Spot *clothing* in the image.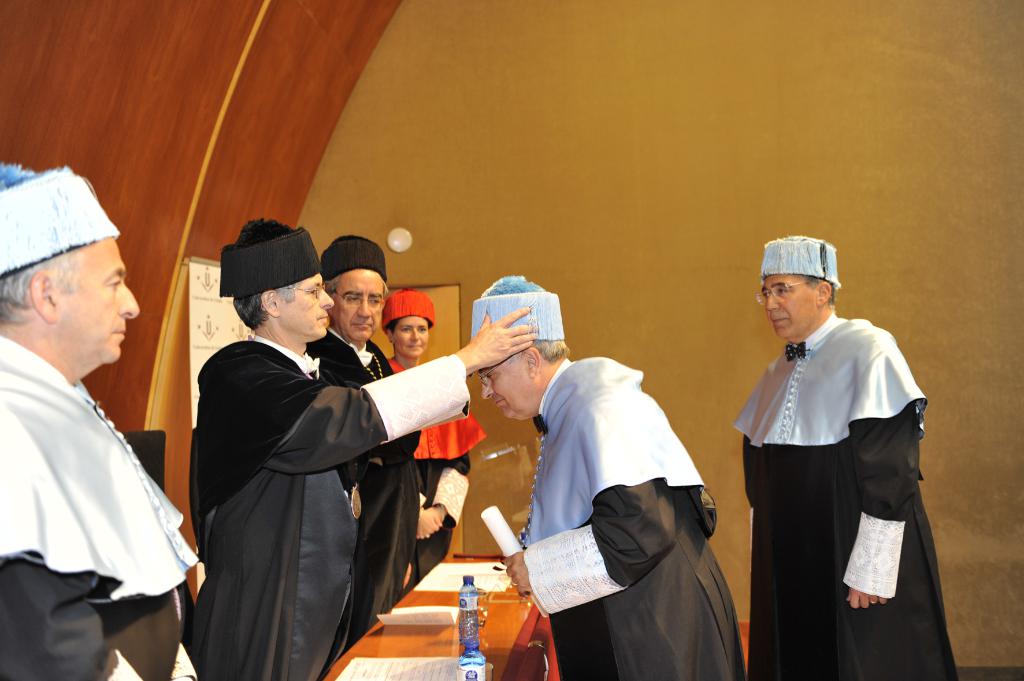
*clothing* found at {"x1": 184, "y1": 334, "x2": 465, "y2": 680}.
